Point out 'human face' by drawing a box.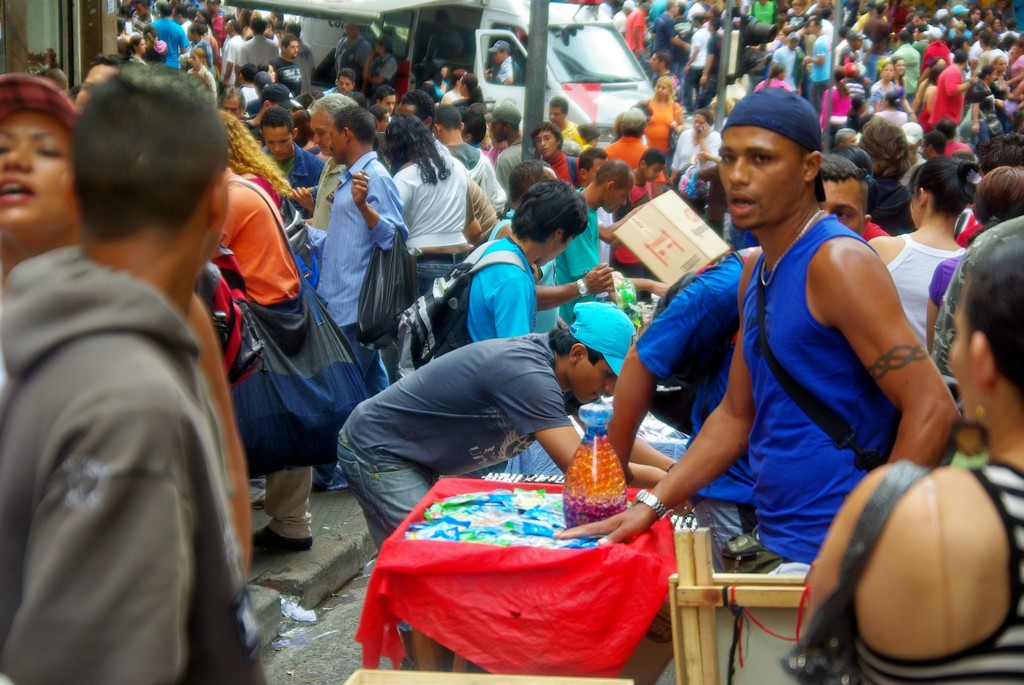
BBox(191, 52, 199, 67).
